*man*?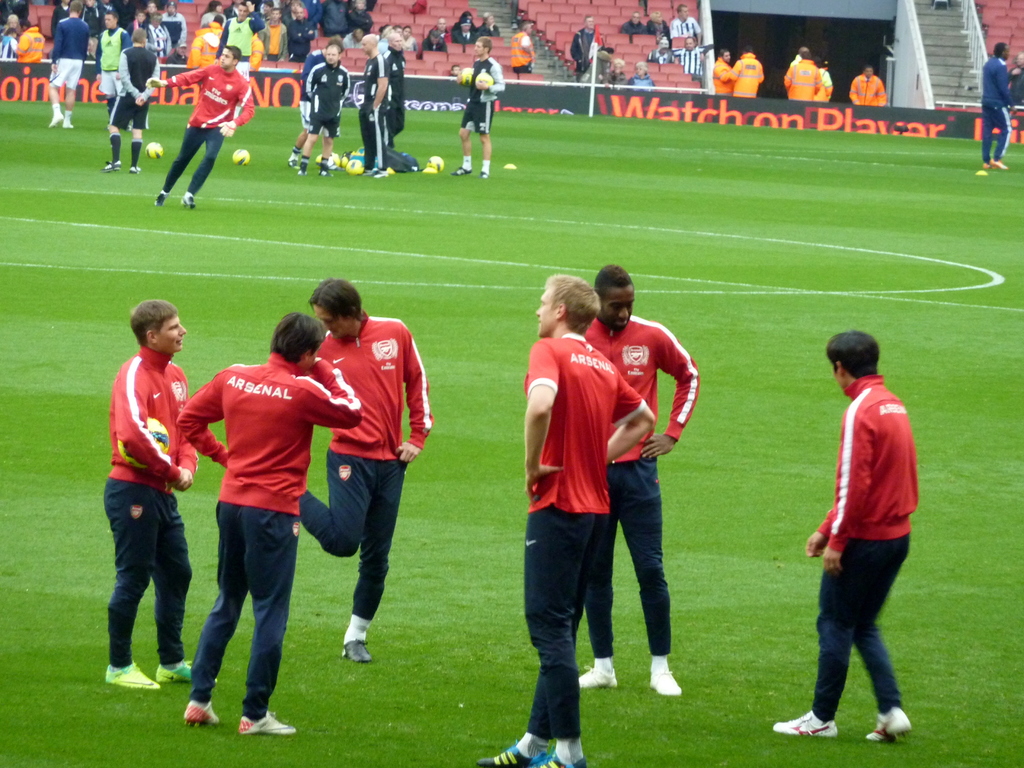
select_region(822, 61, 833, 100)
